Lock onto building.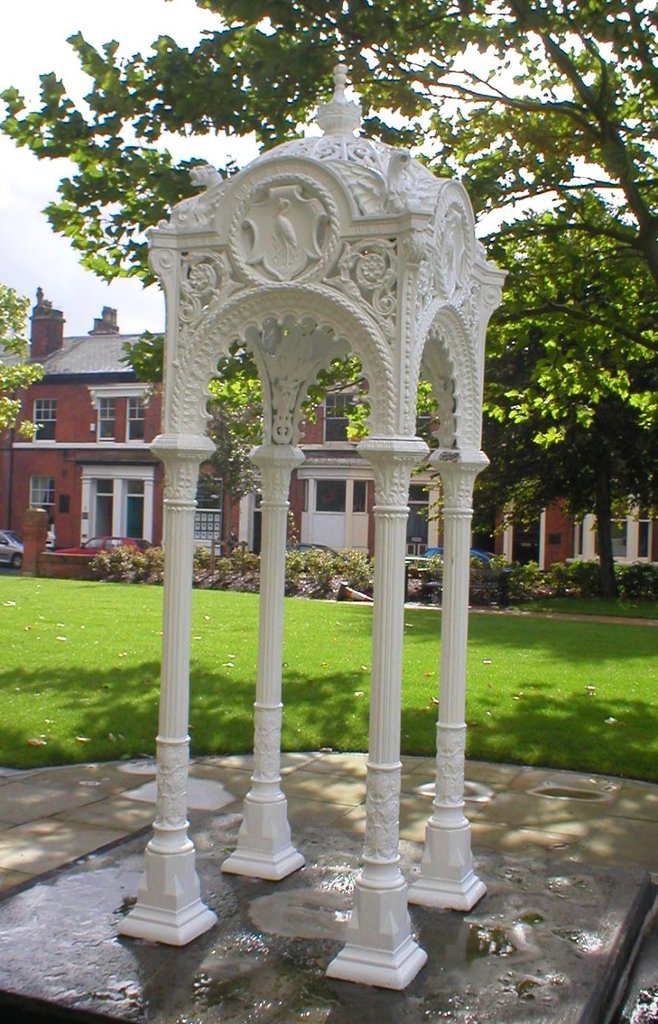
Locked: 0/266/643/584.
